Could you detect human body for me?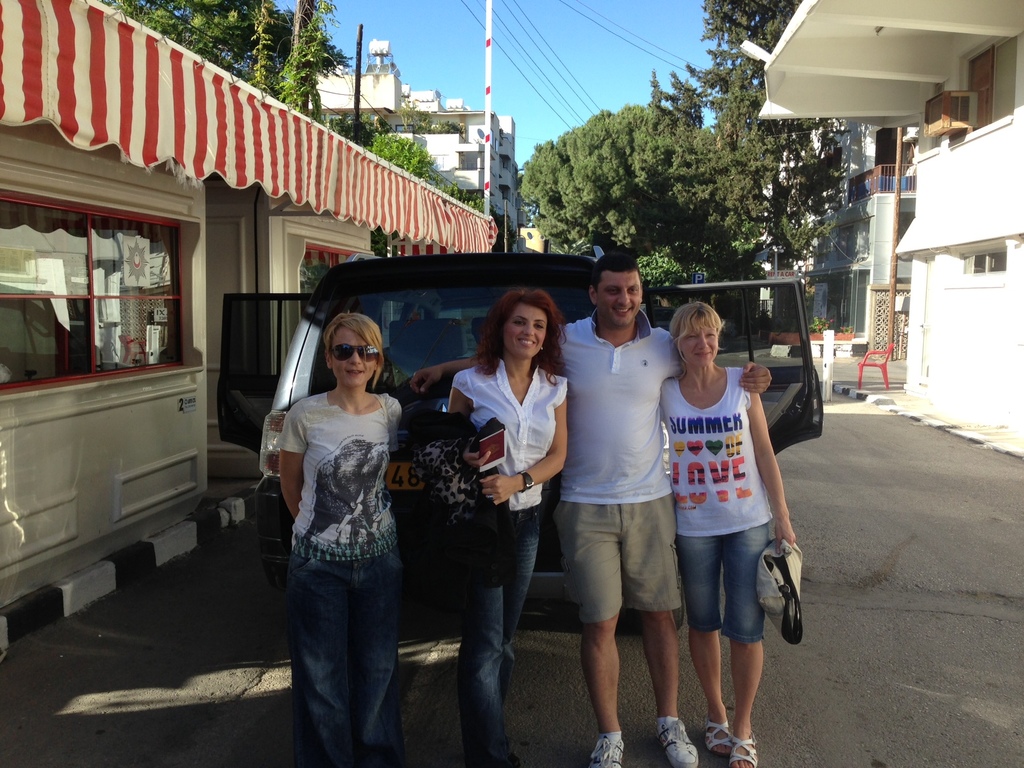
Detection result: 445, 291, 567, 767.
